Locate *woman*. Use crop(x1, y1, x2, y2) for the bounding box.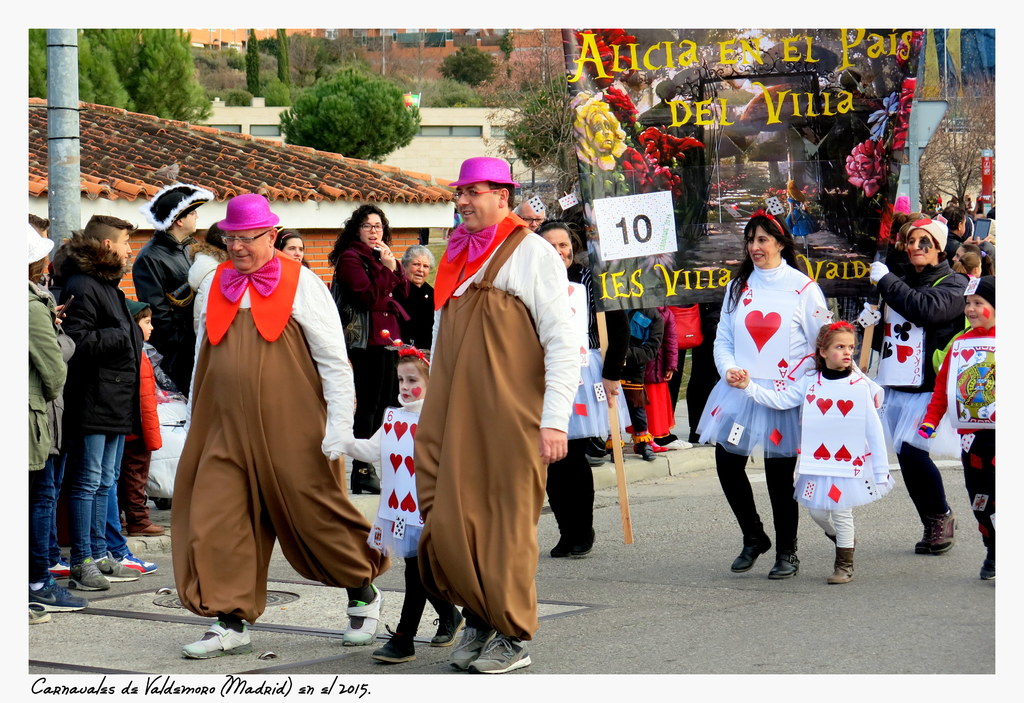
crop(273, 228, 314, 272).
